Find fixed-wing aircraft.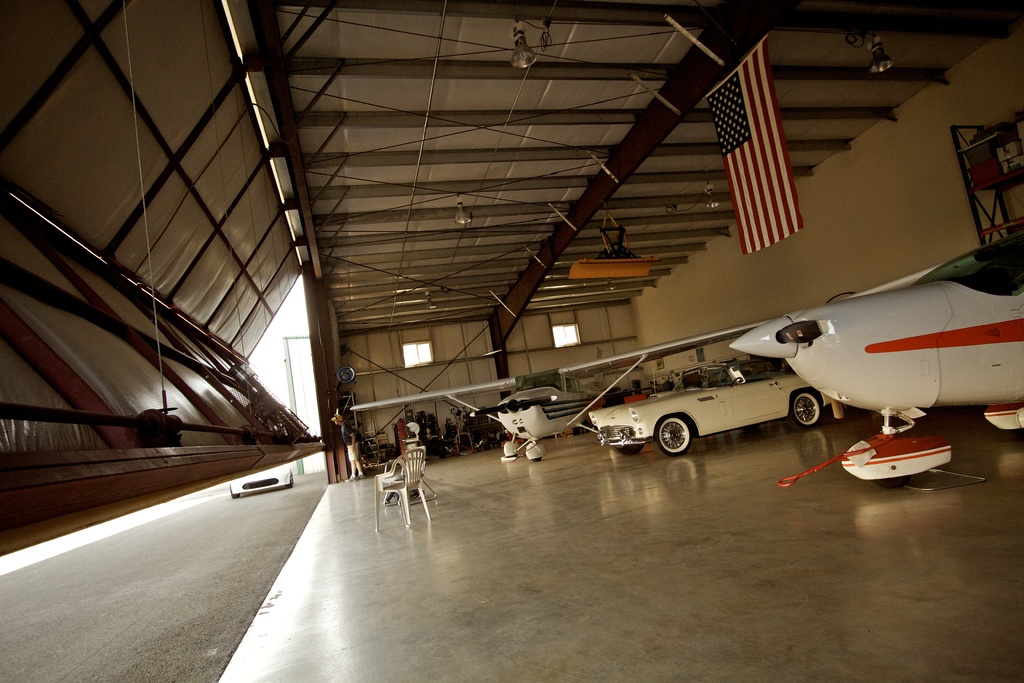
x1=346 y1=242 x2=1023 y2=459.
